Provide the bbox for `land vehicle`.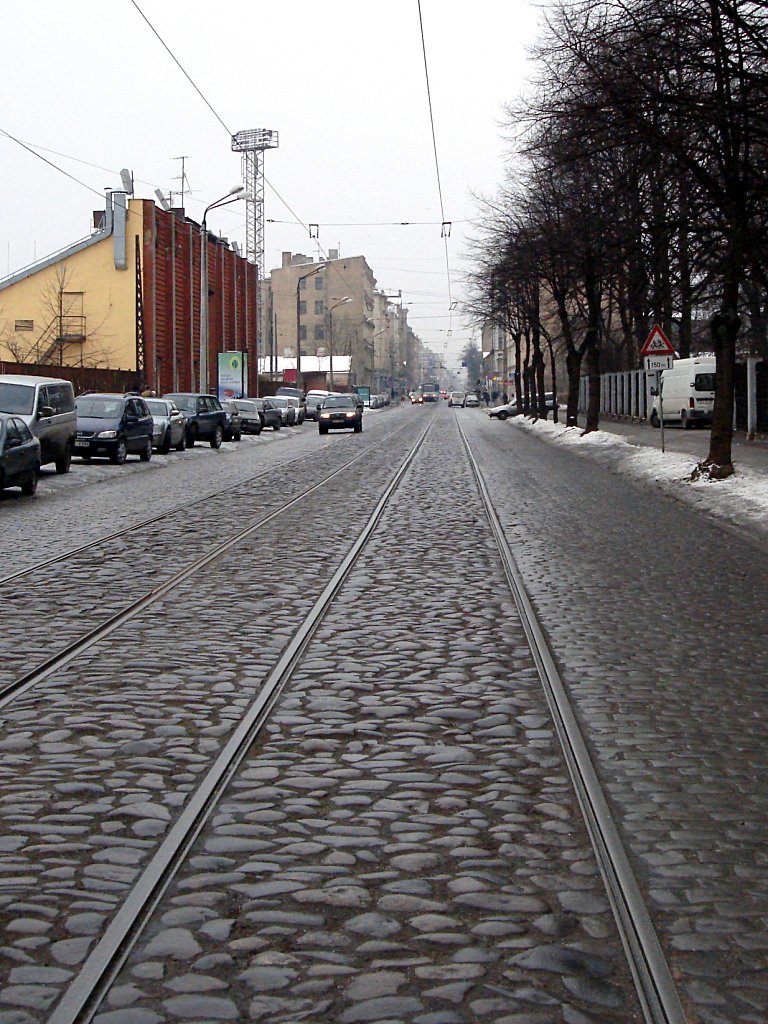
<box>219,399,244,442</box>.
